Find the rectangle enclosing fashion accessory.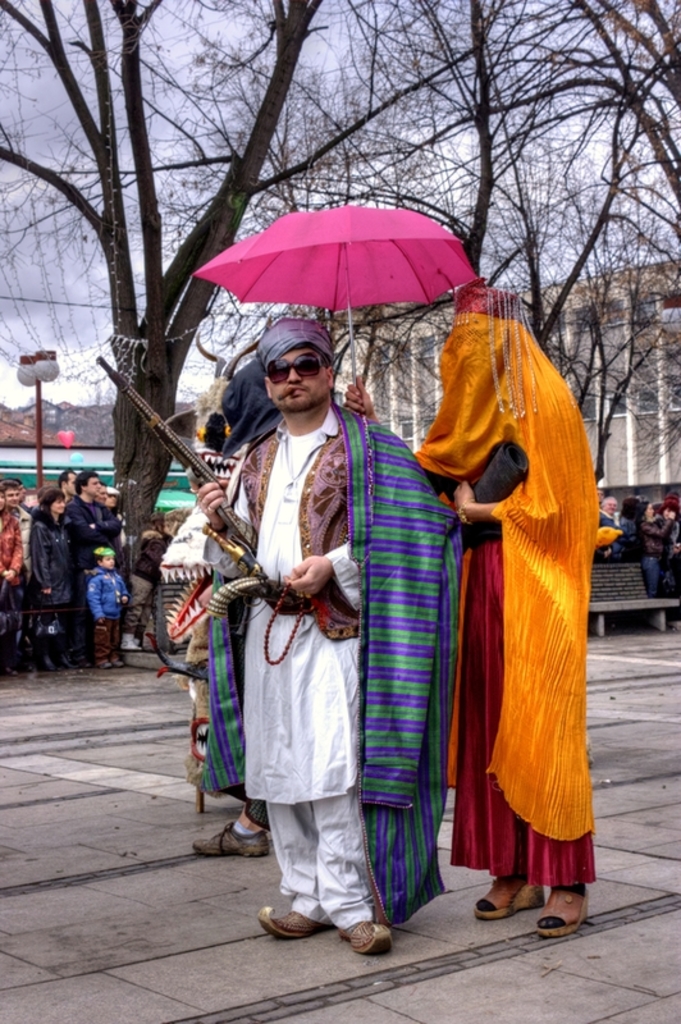
x1=264, y1=351, x2=329, y2=380.
